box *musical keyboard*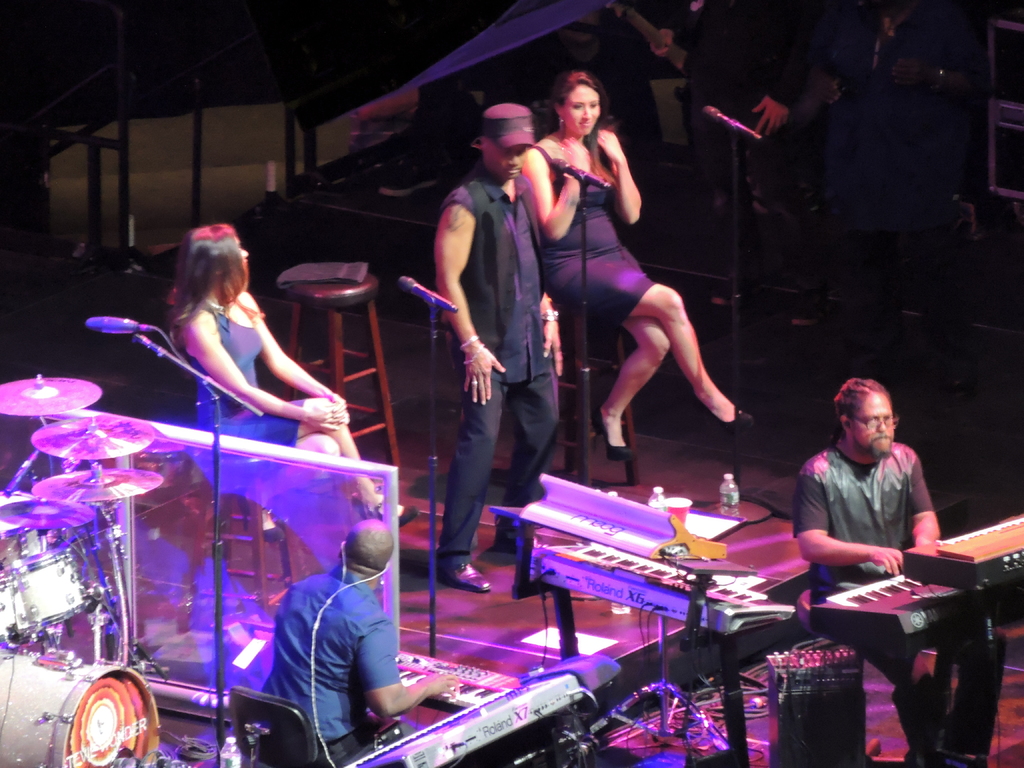
(left=935, top=513, right=1023, bottom=543)
